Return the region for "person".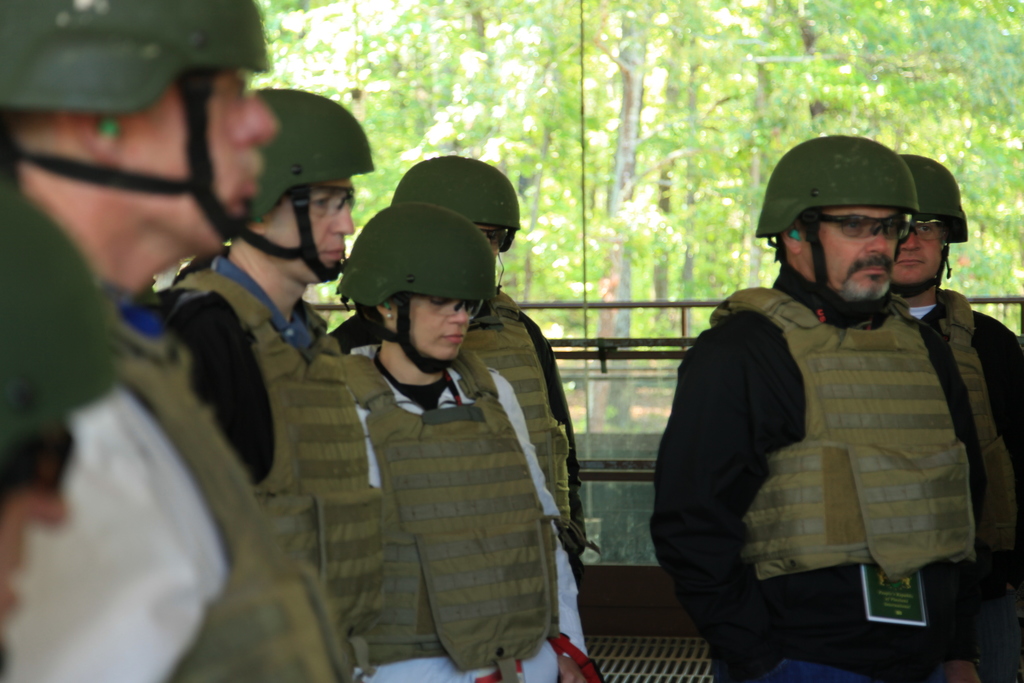
680, 167, 1004, 657.
